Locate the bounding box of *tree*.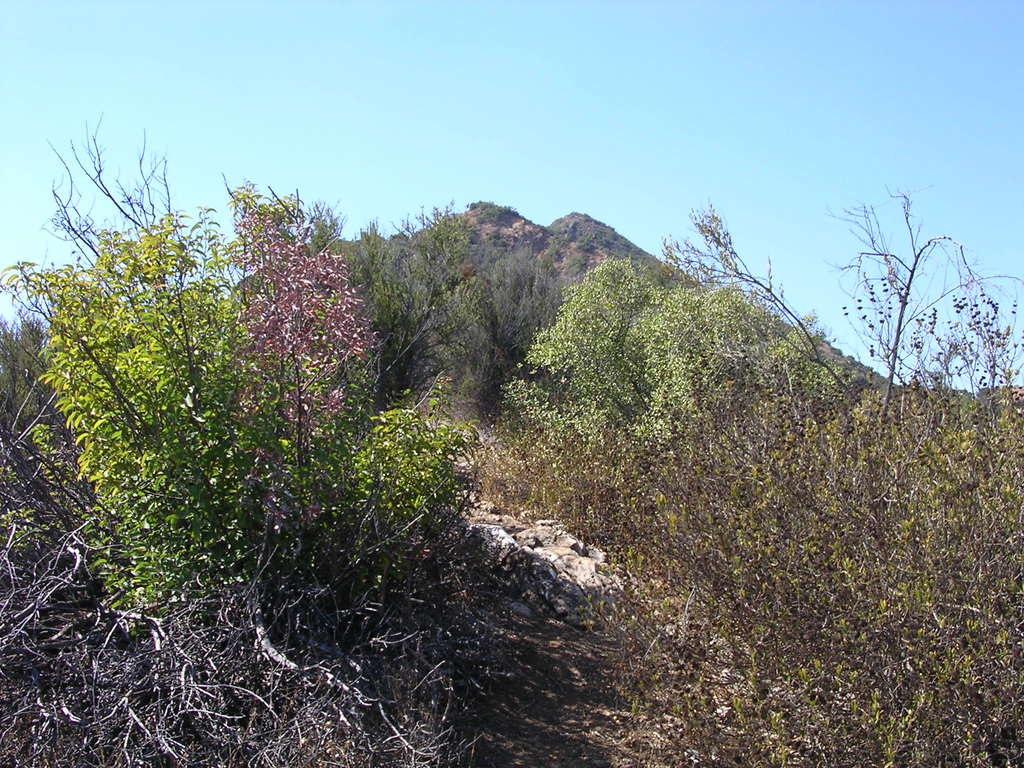
Bounding box: [271,148,561,458].
